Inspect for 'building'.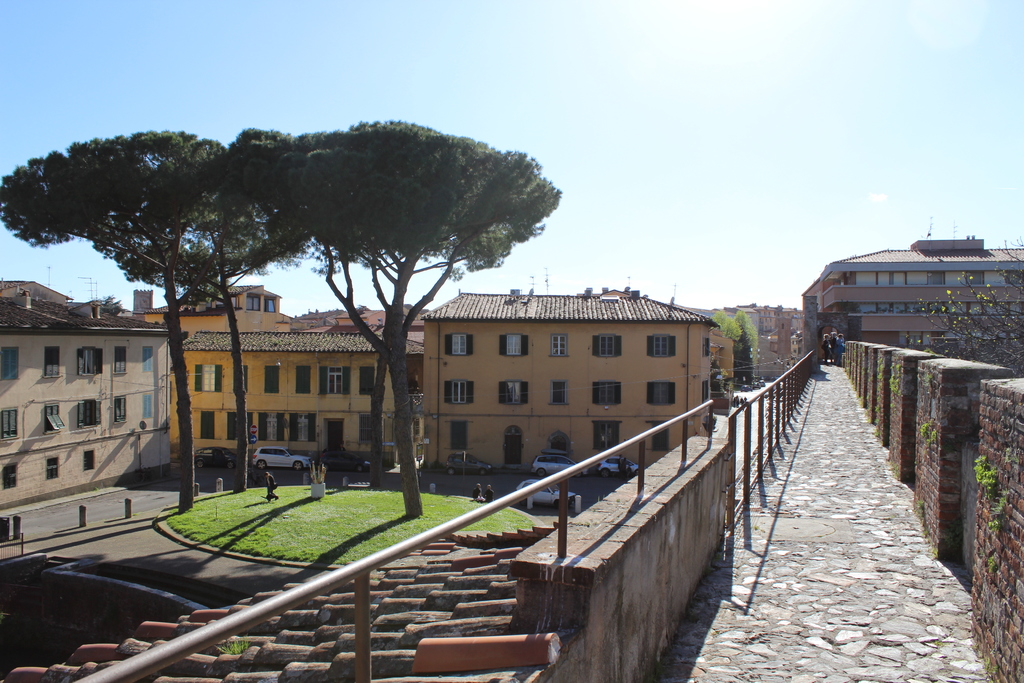
Inspection: left=0, top=294, right=168, bottom=514.
